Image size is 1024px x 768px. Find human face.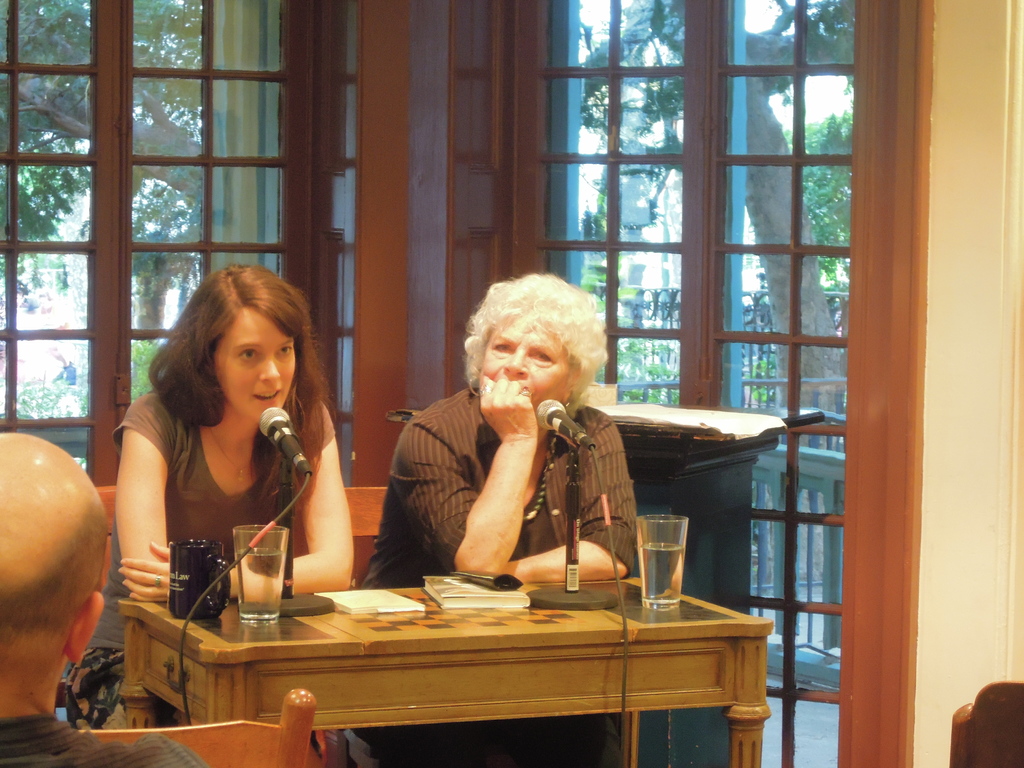
{"left": 482, "top": 314, "right": 572, "bottom": 405}.
